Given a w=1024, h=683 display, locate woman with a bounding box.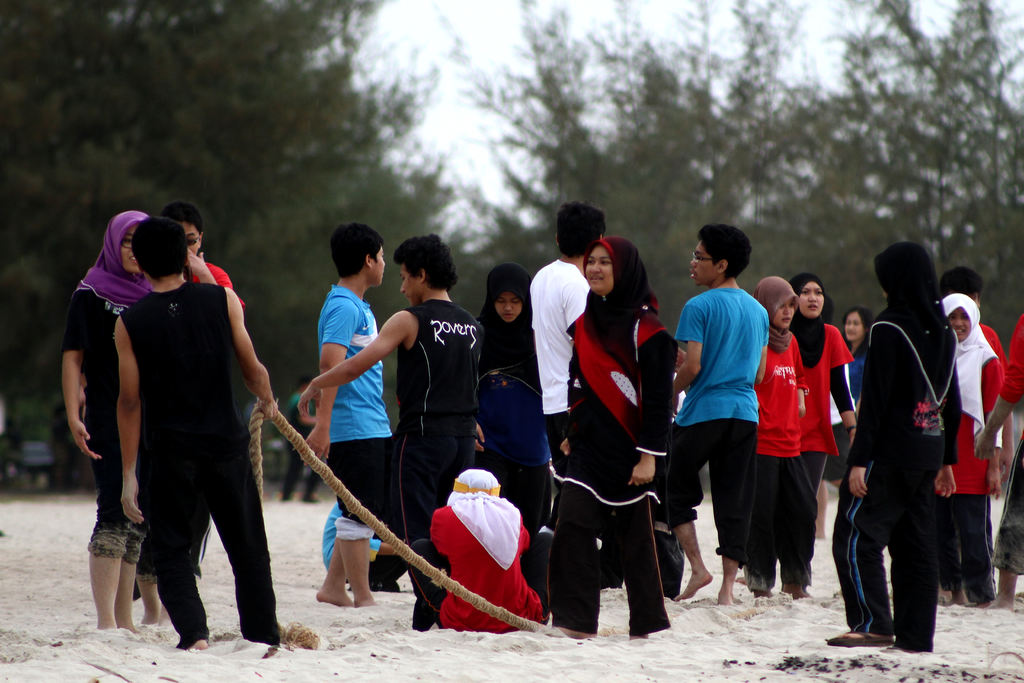
Located: (left=465, top=261, right=550, bottom=588).
